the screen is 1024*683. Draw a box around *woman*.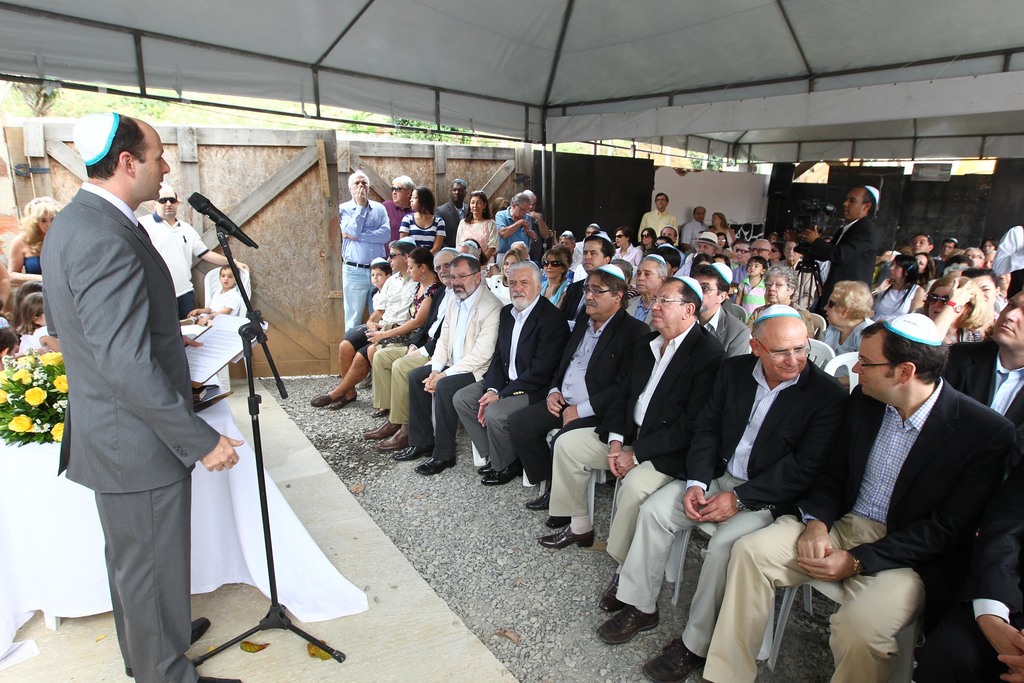
l=485, t=195, r=515, b=217.
